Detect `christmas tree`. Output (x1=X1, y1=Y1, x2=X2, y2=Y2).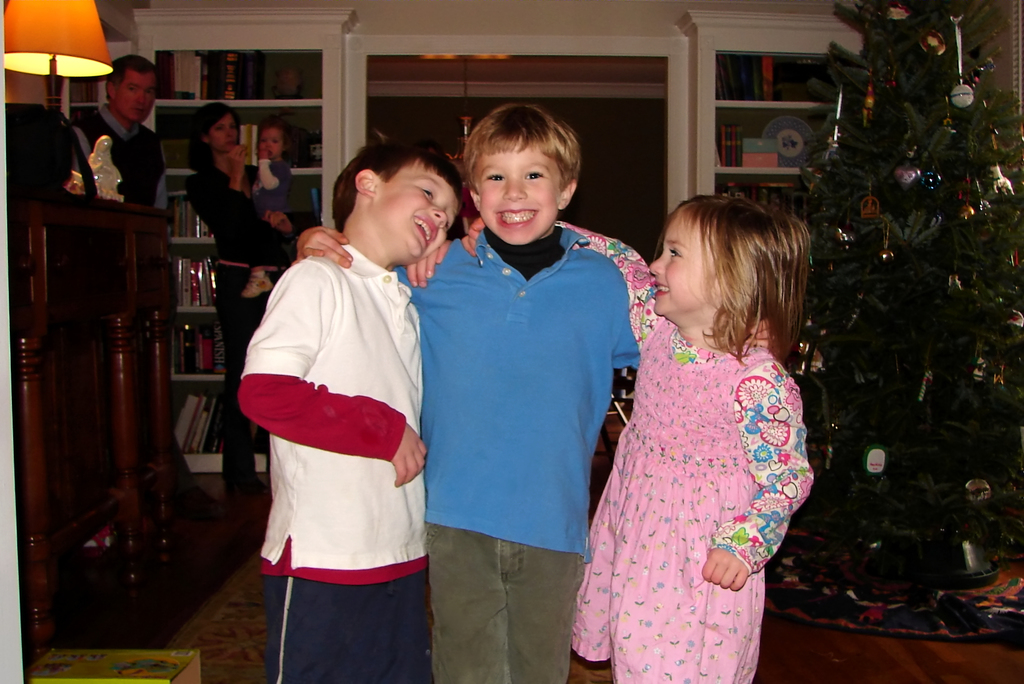
(x1=749, y1=5, x2=1023, y2=577).
